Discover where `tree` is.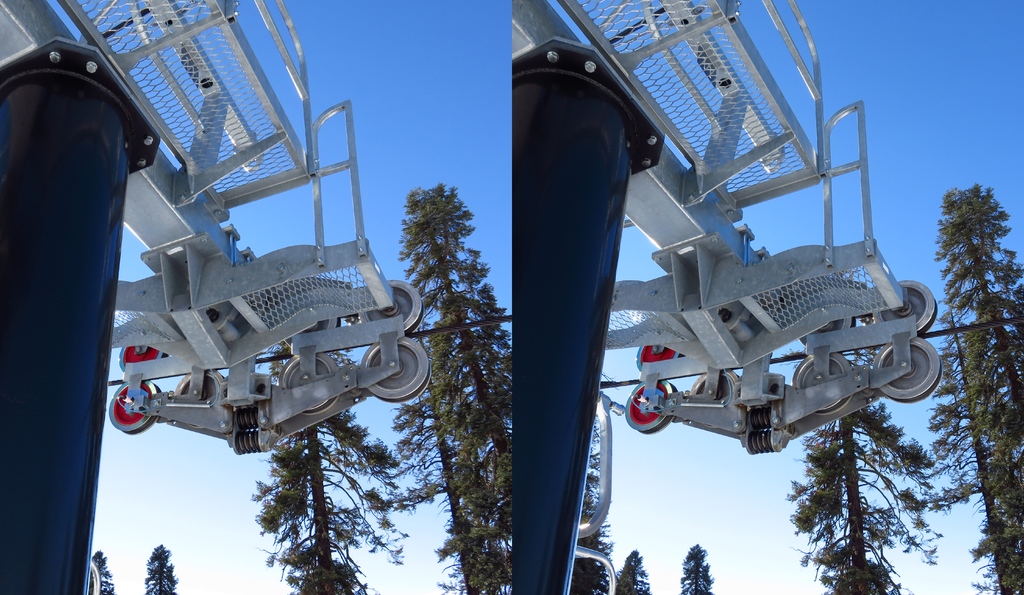
Discovered at detection(252, 342, 410, 594).
